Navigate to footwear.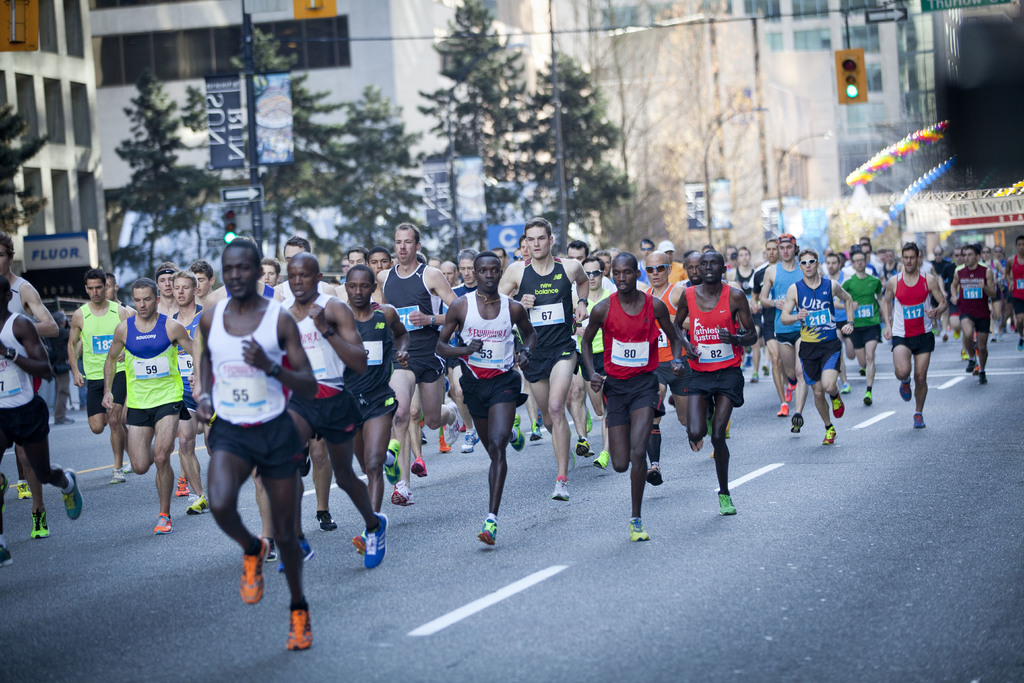
Navigation target: BBox(554, 479, 572, 502).
